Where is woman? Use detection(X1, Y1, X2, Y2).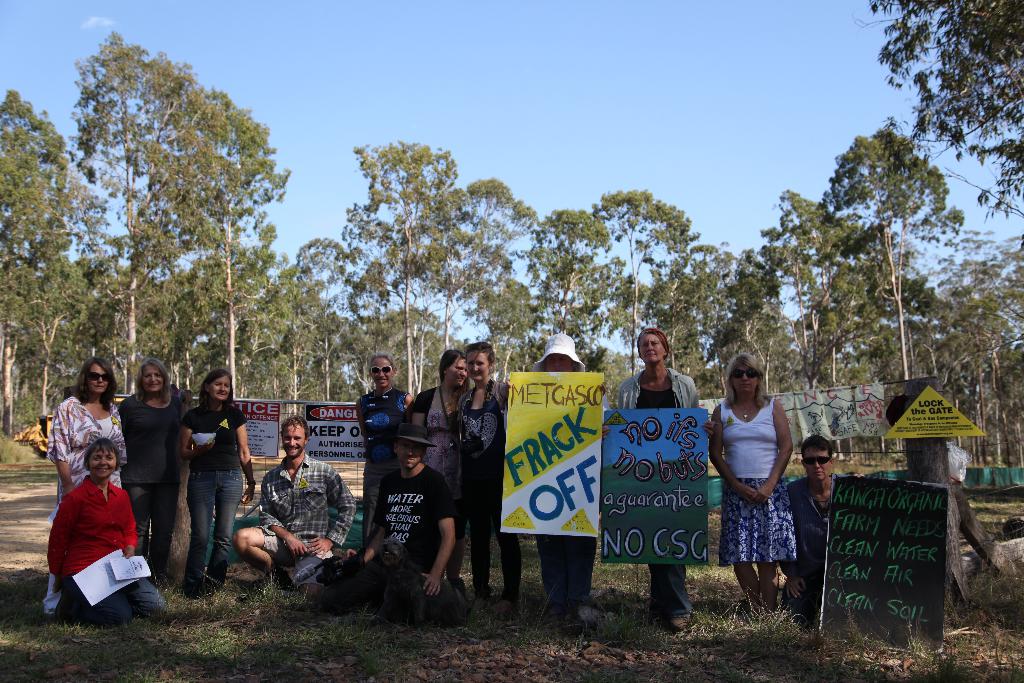
detection(38, 422, 168, 617).
